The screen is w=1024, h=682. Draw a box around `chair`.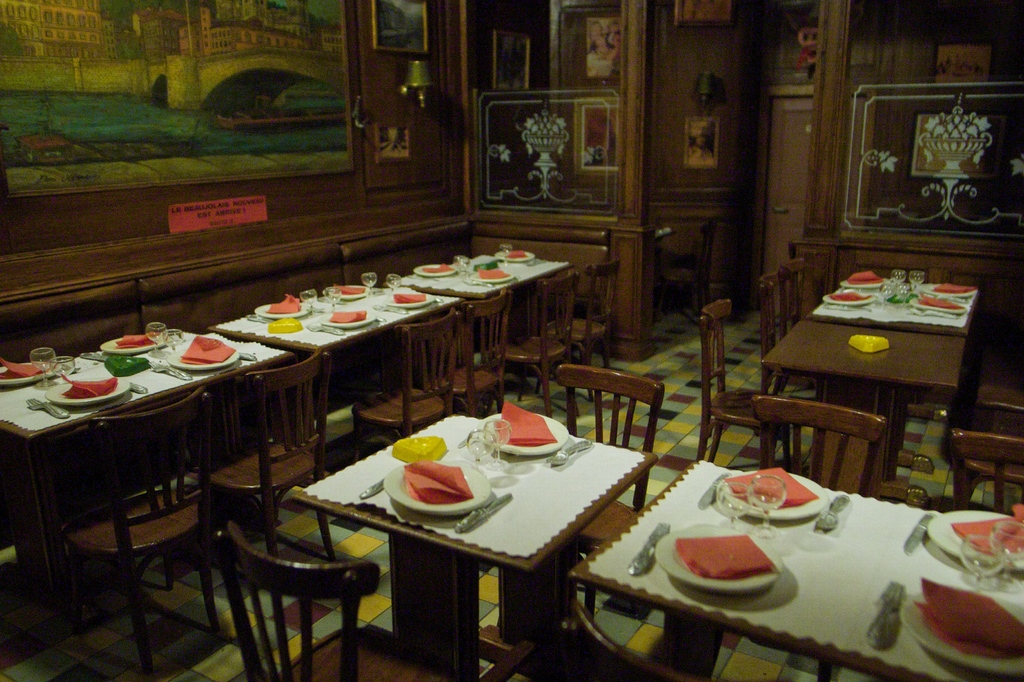
pyautogui.locateOnScreen(566, 592, 696, 681).
